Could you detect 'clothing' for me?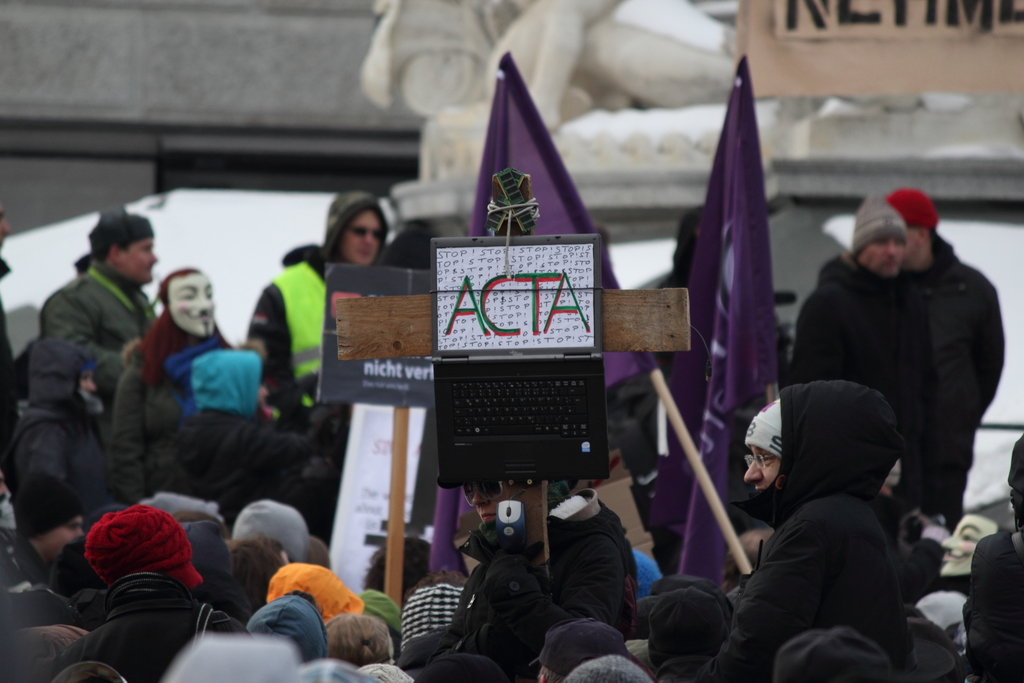
Detection result: Rect(39, 259, 157, 390).
